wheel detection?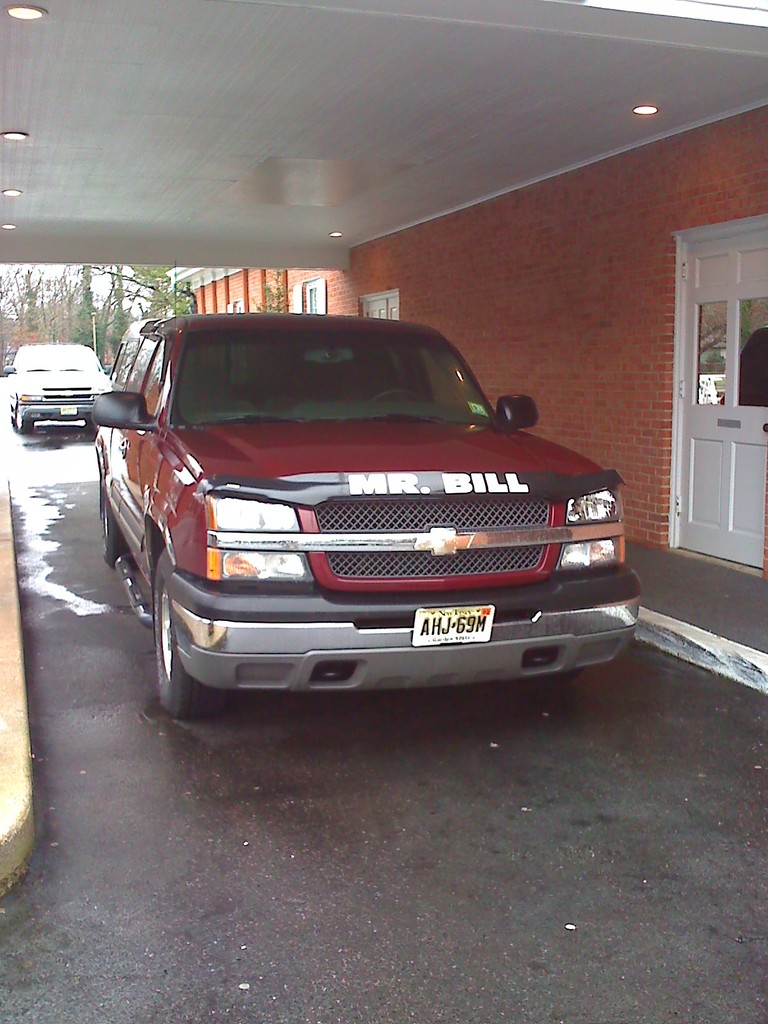
[104,490,127,565]
